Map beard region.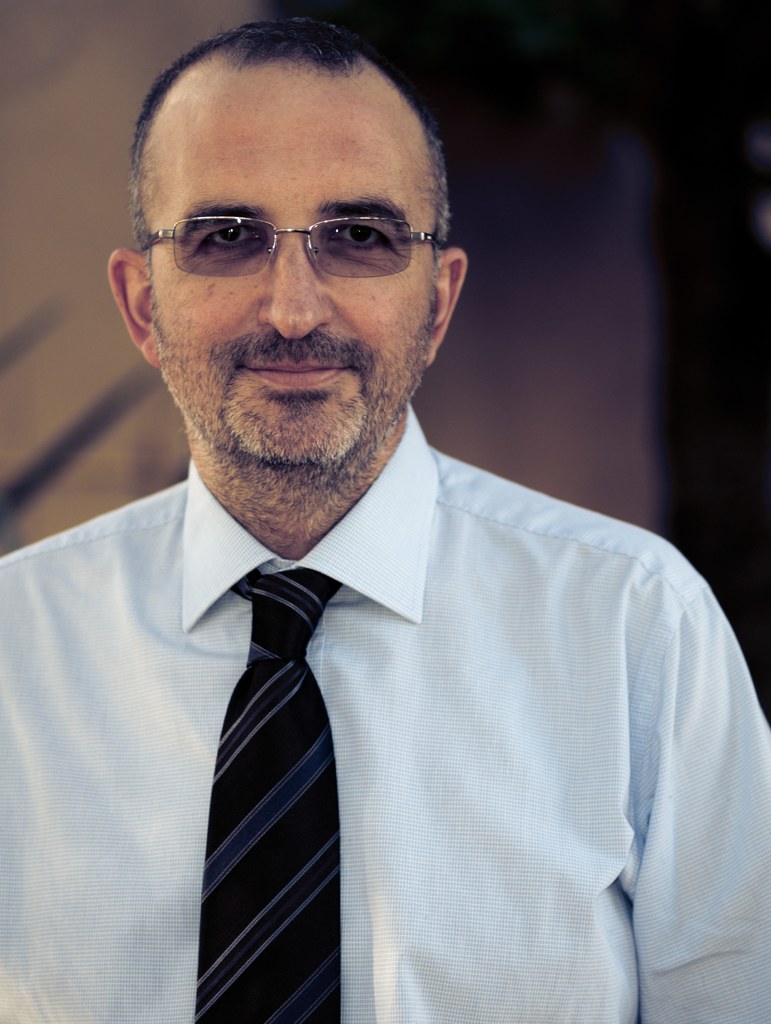
Mapped to {"left": 159, "top": 228, "right": 419, "bottom": 469}.
